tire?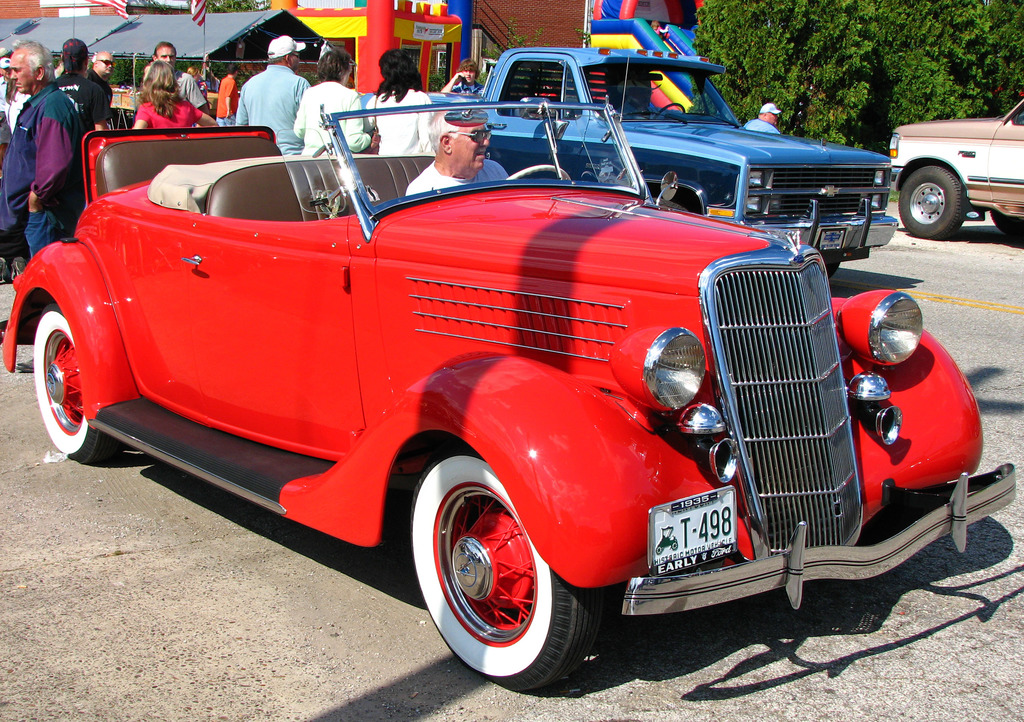
bbox(990, 204, 1021, 243)
